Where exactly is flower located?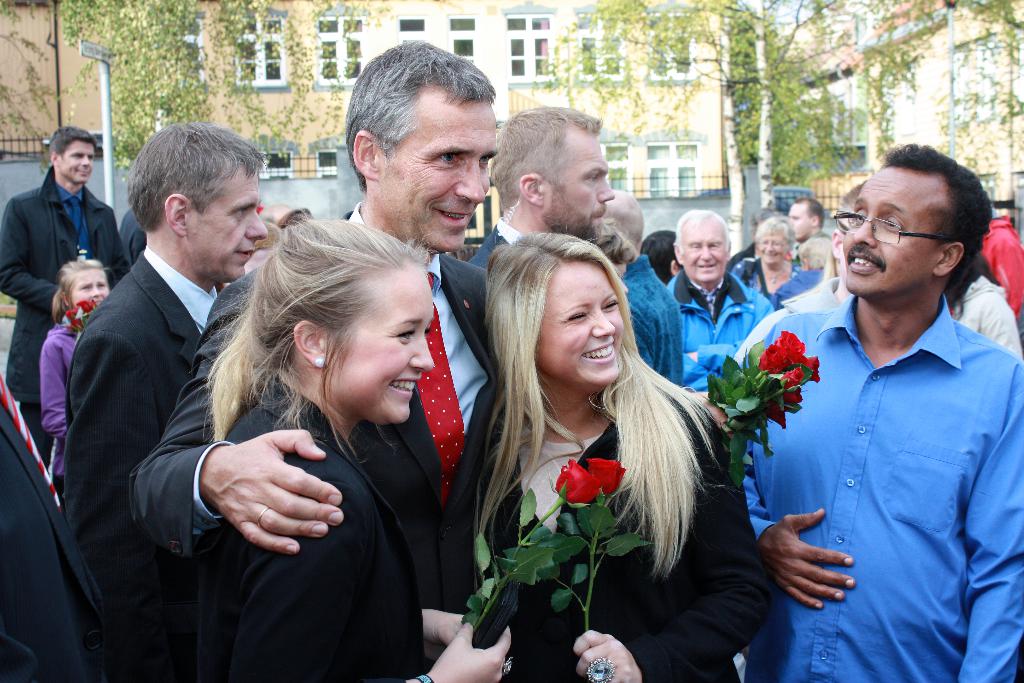
Its bounding box is bbox(803, 356, 822, 383).
